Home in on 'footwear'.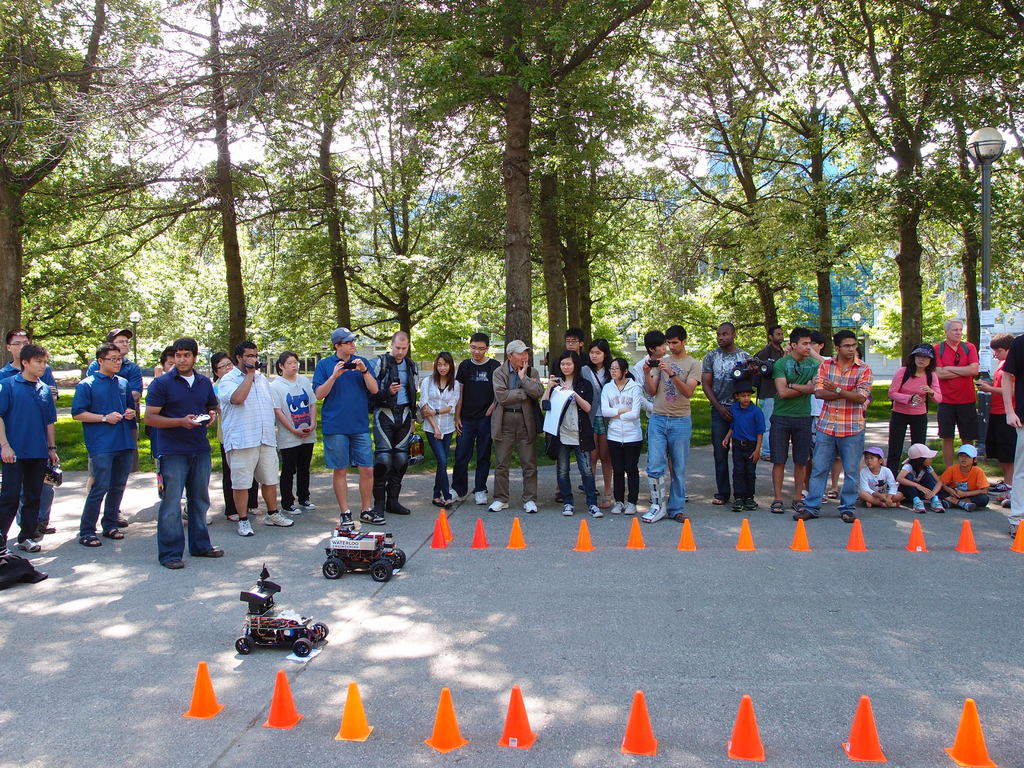
Homed in at (left=624, top=497, right=636, bottom=519).
